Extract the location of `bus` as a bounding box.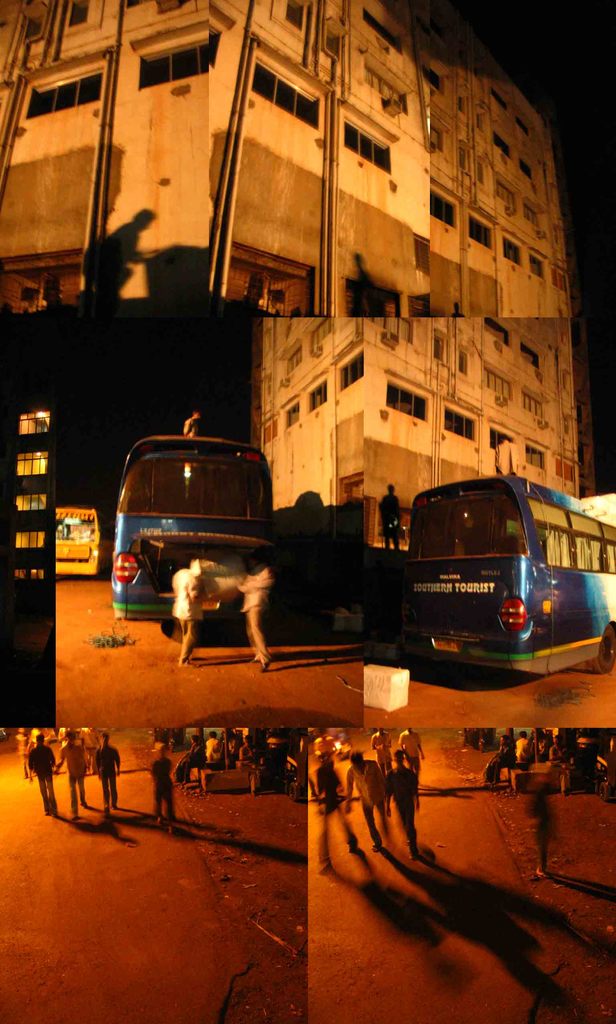
bbox(47, 507, 101, 573).
